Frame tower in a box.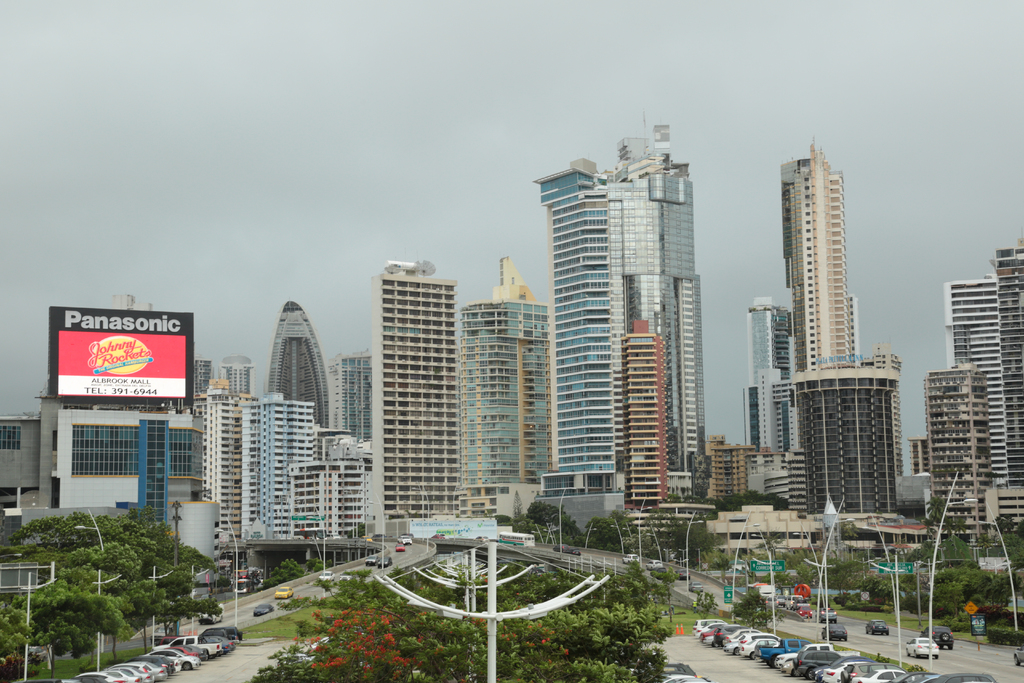
bbox(952, 268, 1011, 497).
